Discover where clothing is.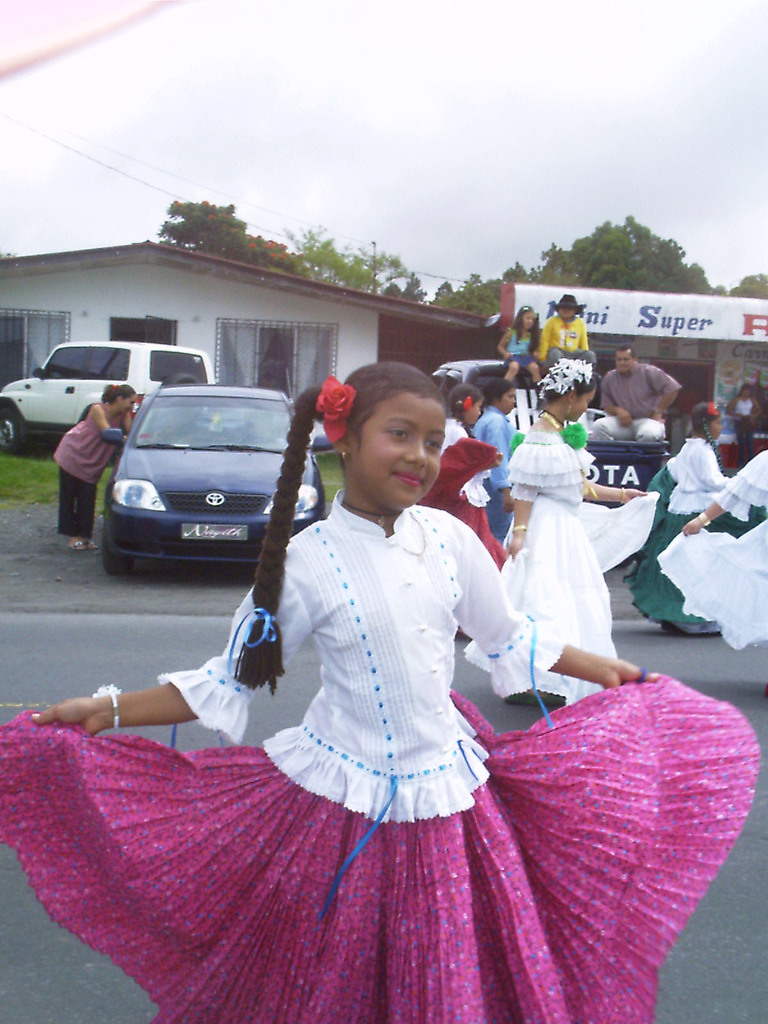
Discovered at left=499, top=325, right=541, bottom=395.
